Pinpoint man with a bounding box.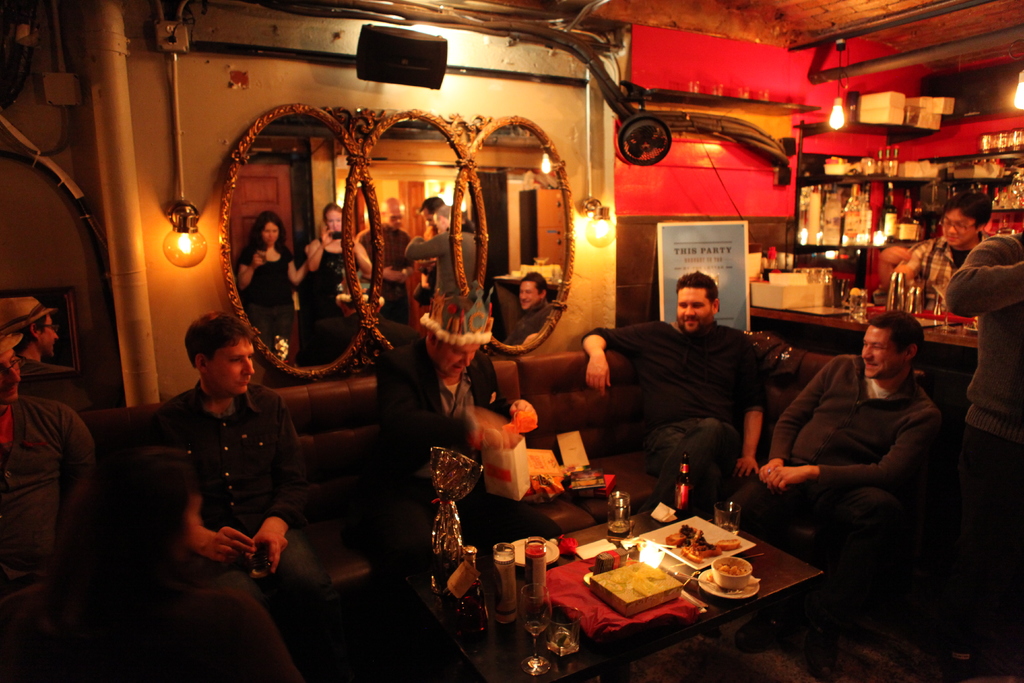
{"x1": 362, "y1": 292, "x2": 534, "y2": 682}.
